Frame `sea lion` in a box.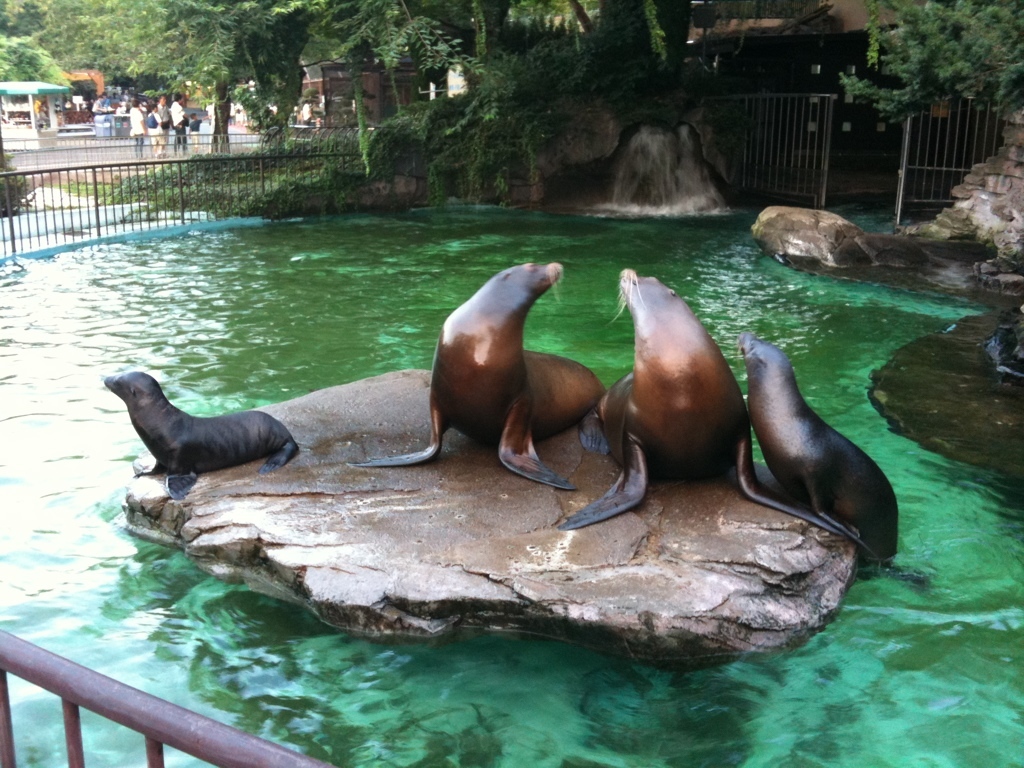
<box>340,260,604,492</box>.
